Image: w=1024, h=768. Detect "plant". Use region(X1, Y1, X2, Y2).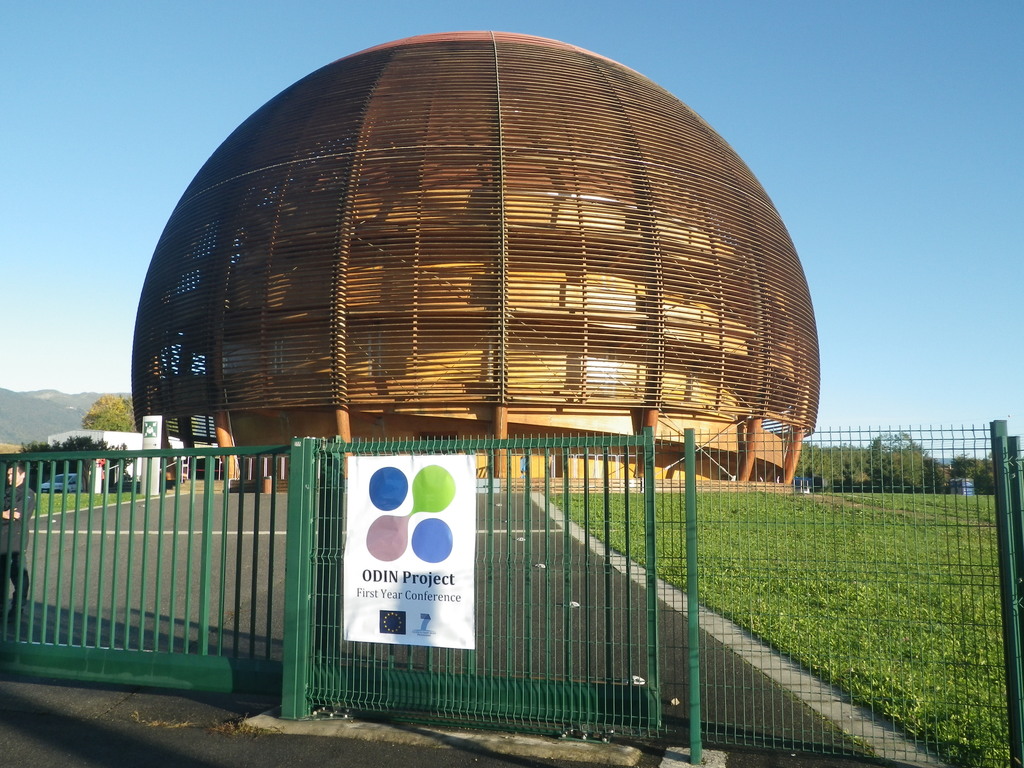
region(131, 707, 285, 740).
